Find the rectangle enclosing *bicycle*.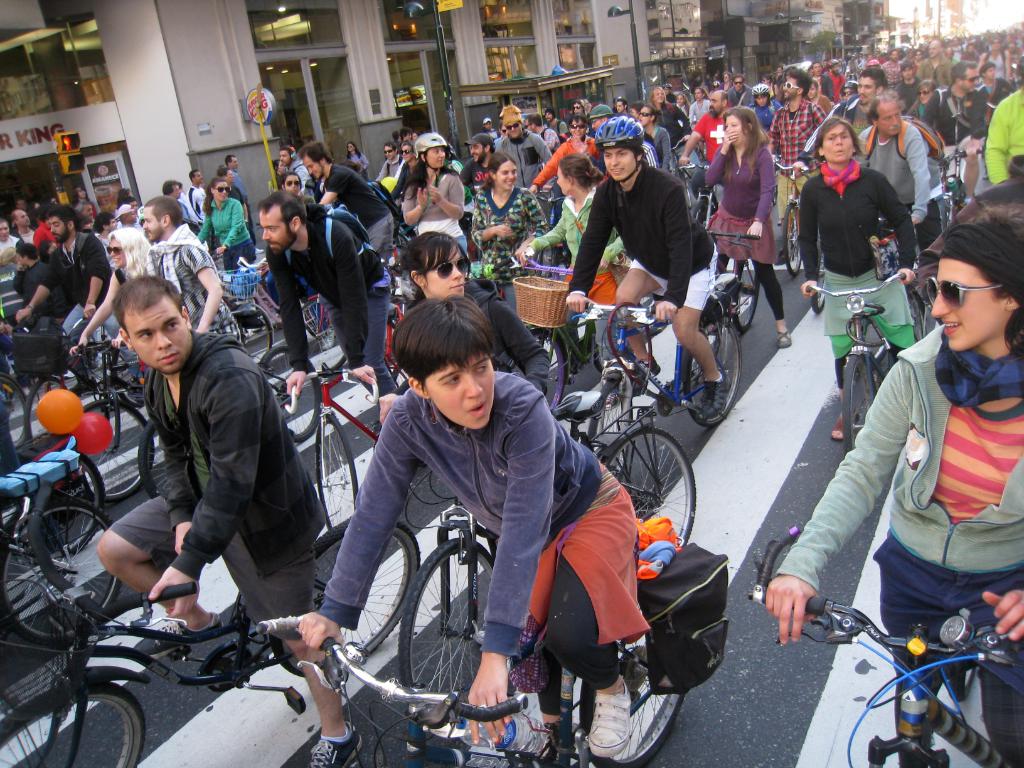
(x1=709, y1=225, x2=760, y2=342).
